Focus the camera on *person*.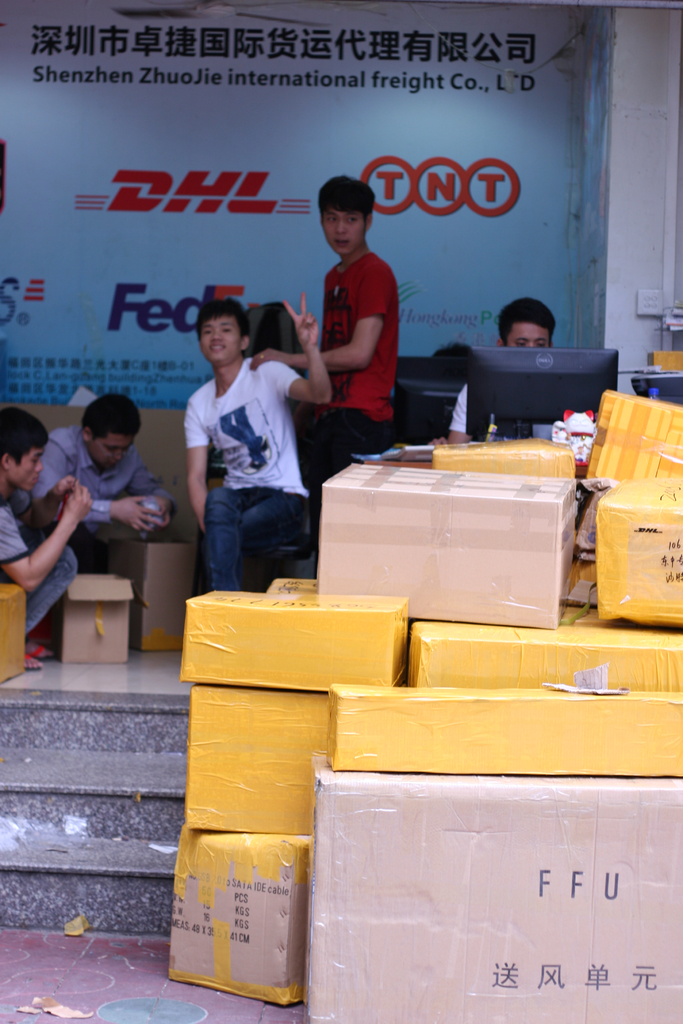
Focus region: 32 388 177 580.
